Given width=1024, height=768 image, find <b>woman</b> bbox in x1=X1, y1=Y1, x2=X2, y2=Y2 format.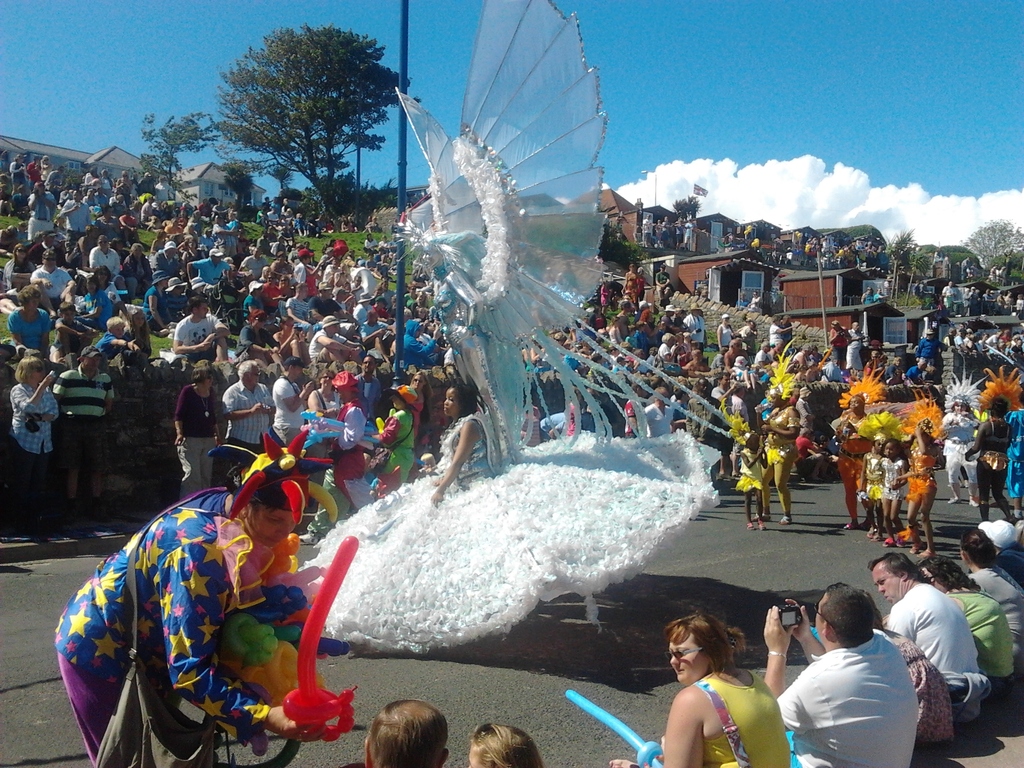
x1=895, y1=414, x2=941, y2=563.
